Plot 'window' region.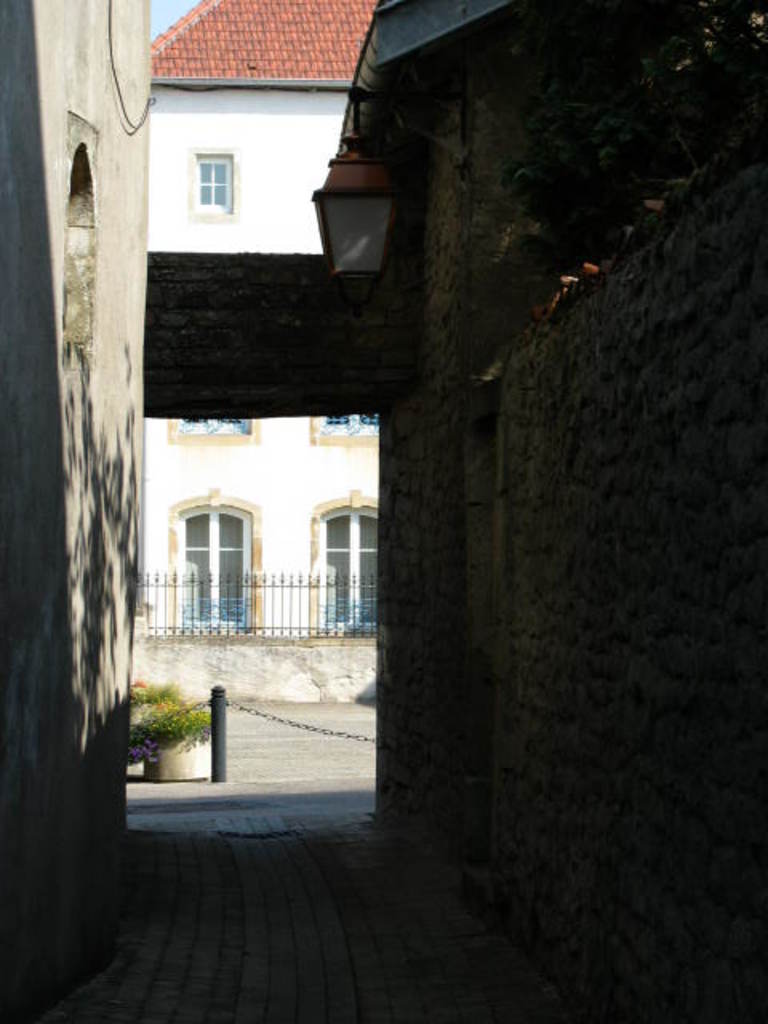
Plotted at pyautogui.locateOnScreen(190, 139, 238, 214).
